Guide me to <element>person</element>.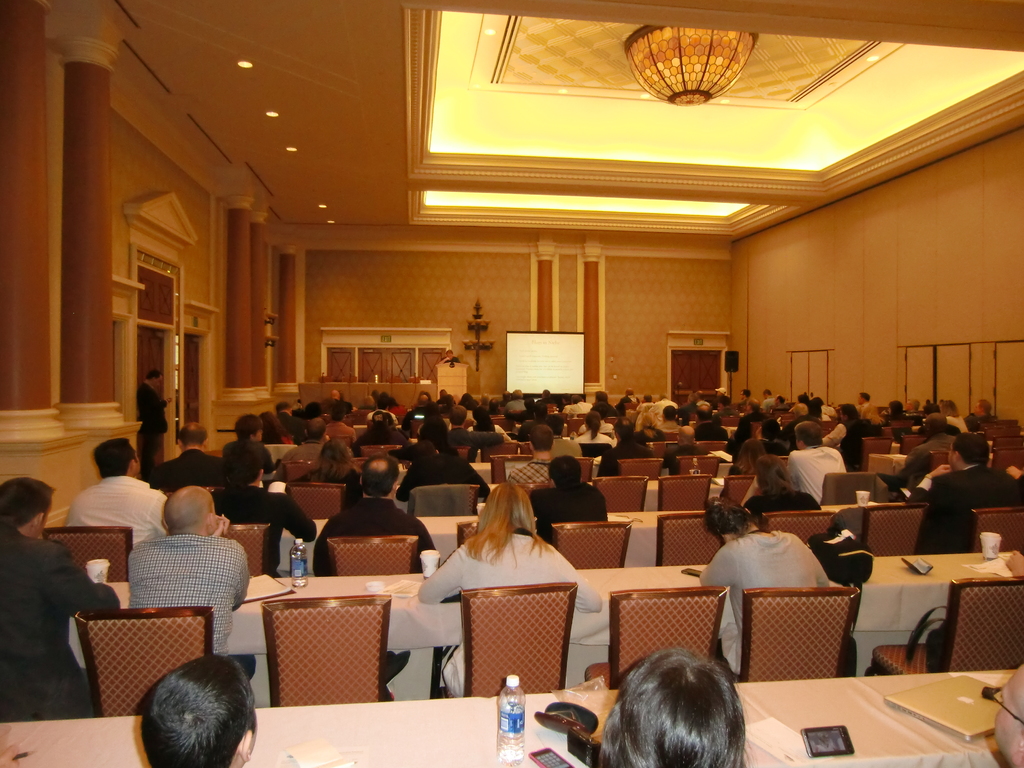
Guidance: bbox(212, 447, 316, 576).
